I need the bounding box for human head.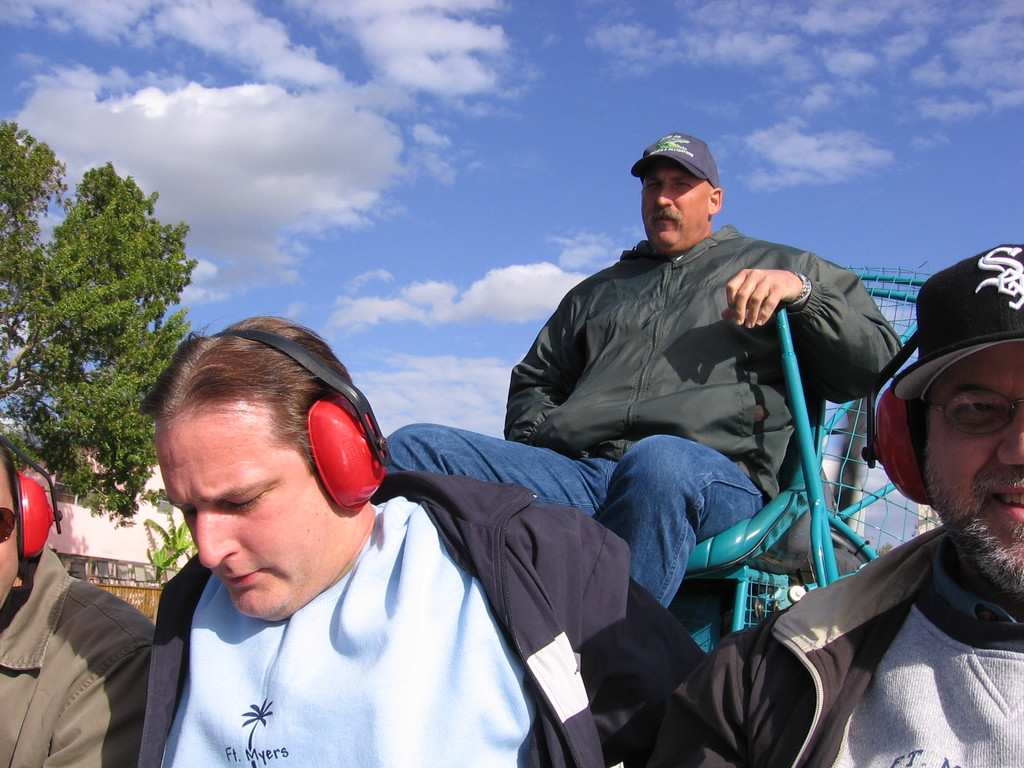
Here it is: bbox=(0, 433, 24, 614).
